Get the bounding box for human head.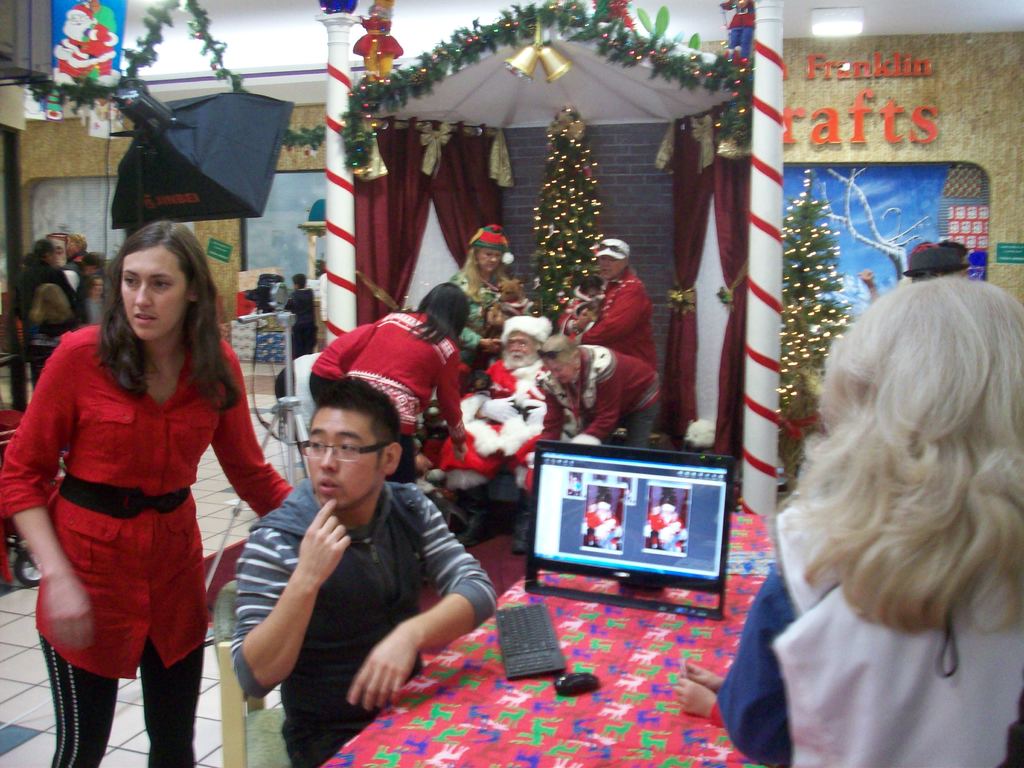
<bbox>468, 226, 509, 275</bbox>.
